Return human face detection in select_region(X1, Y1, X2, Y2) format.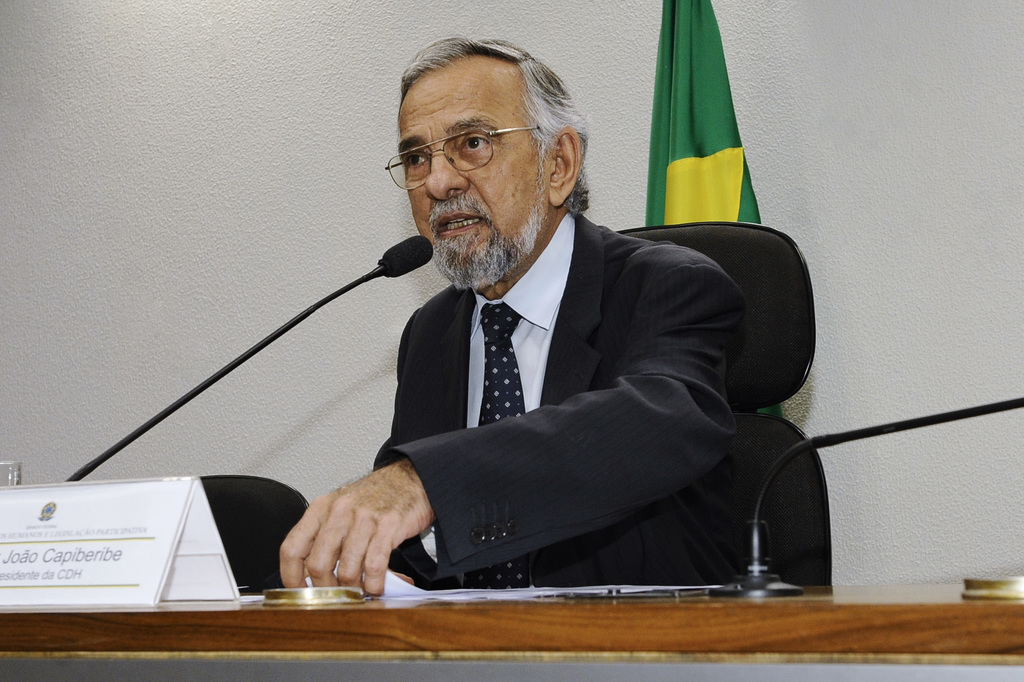
select_region(396, 59, 553, 286).
